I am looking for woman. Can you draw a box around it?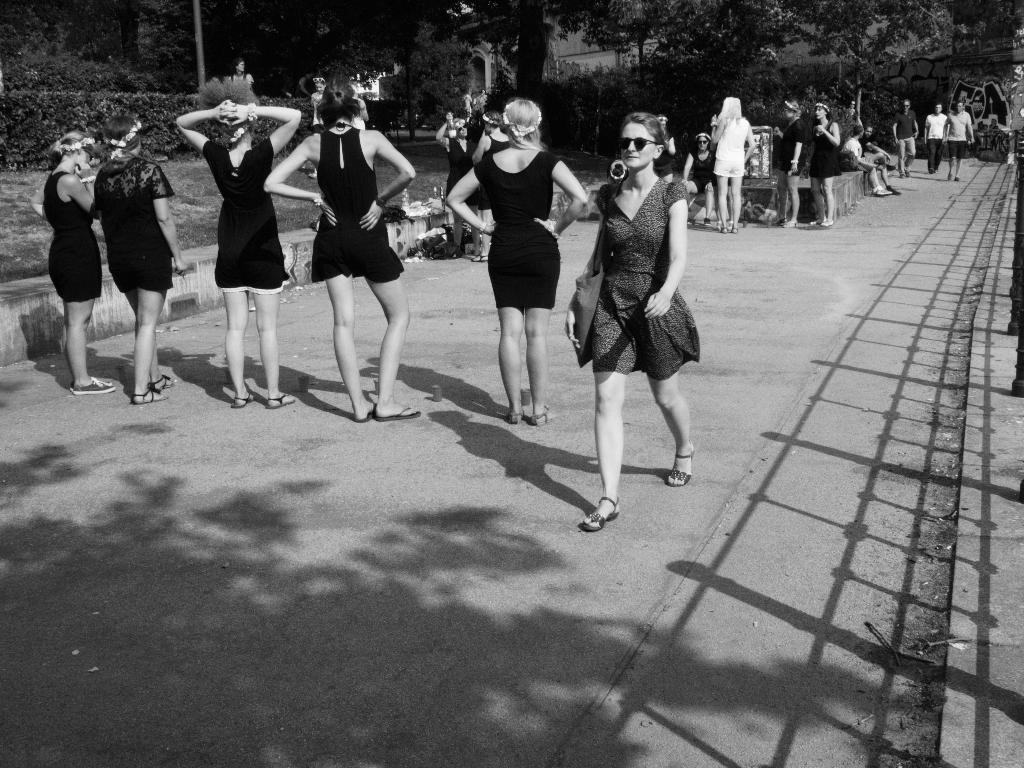
Sure, the bounding box is BBox(564, 113, 701, 534).
